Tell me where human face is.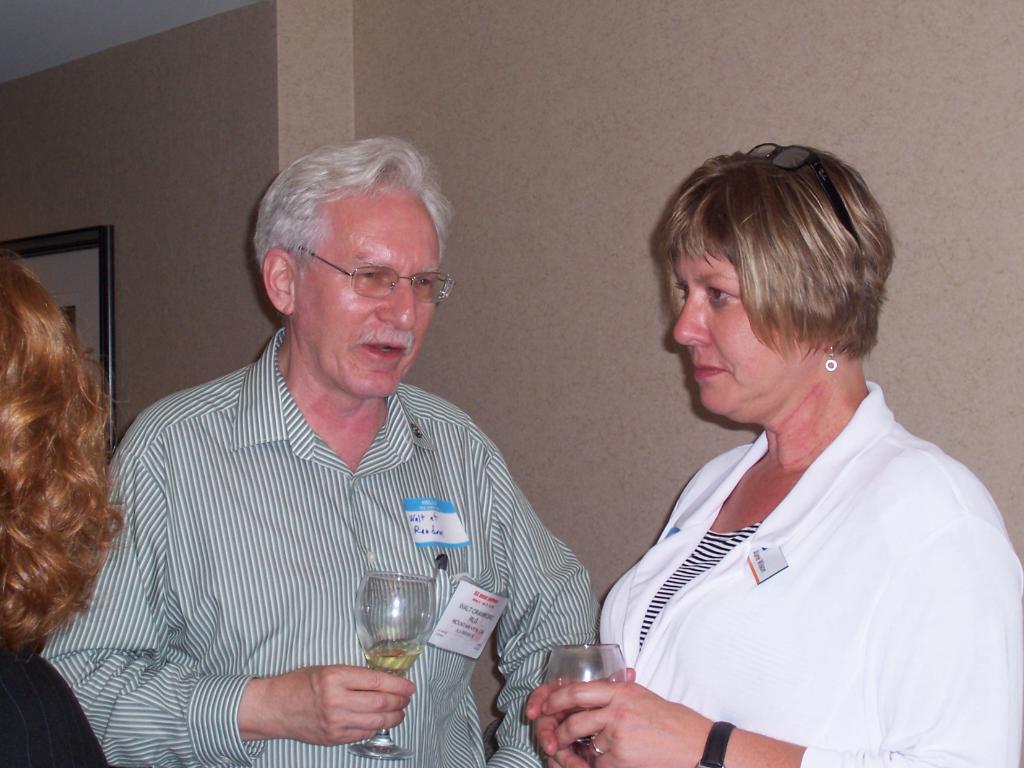
human face is at rect(672, 248, 816, 425).
